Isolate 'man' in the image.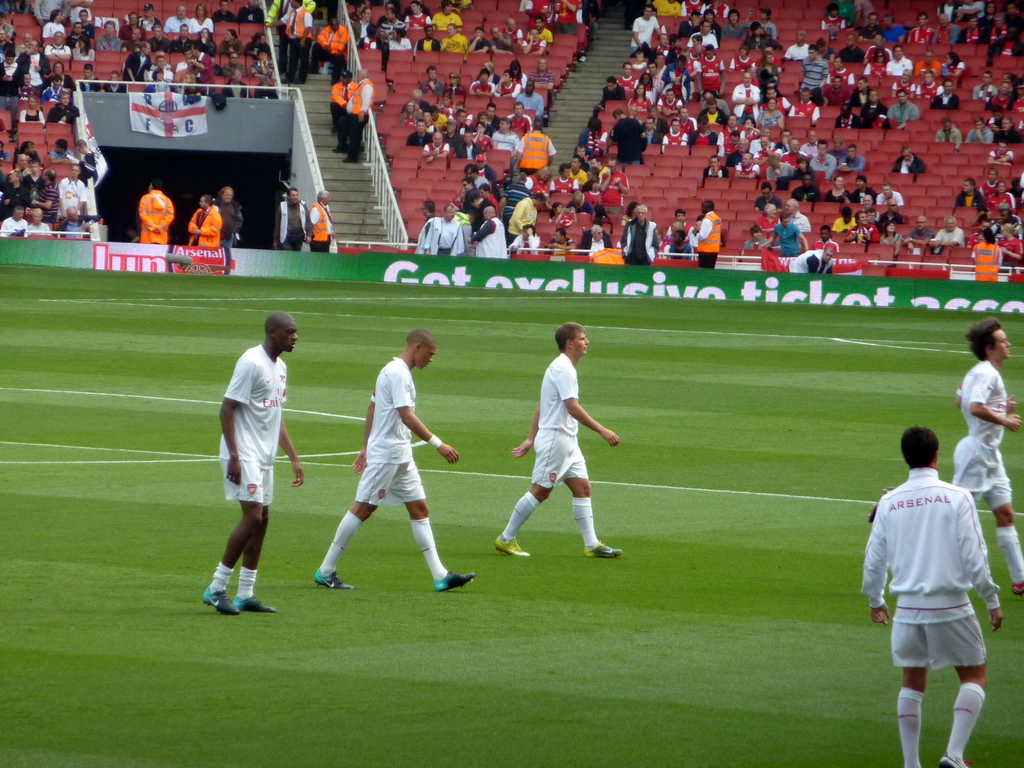
Isolated region: box=[0, 0, 1023, 281].
